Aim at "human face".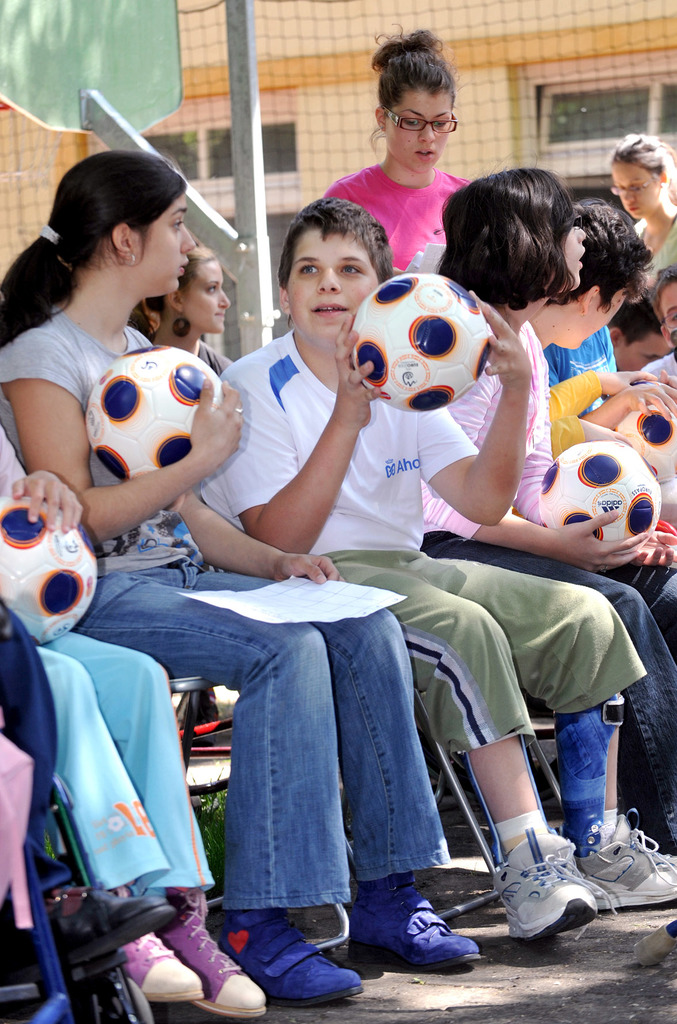
Aimed at <bbox>660, 279, 676, 346</bbox>.
